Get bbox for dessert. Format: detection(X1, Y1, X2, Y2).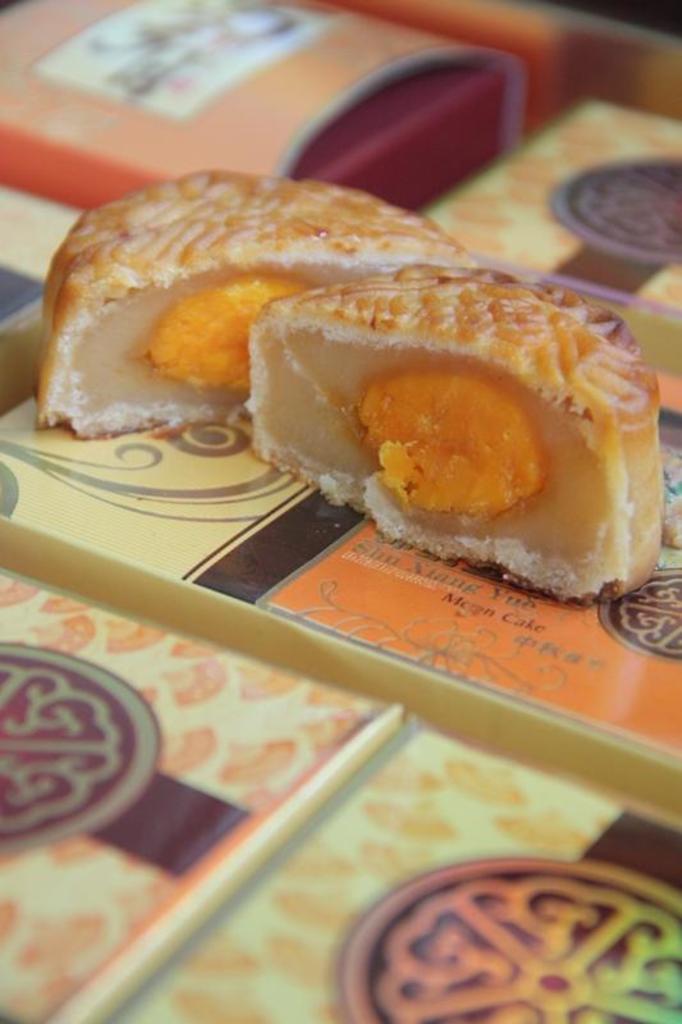
detection(18, 168, 479, 443).
